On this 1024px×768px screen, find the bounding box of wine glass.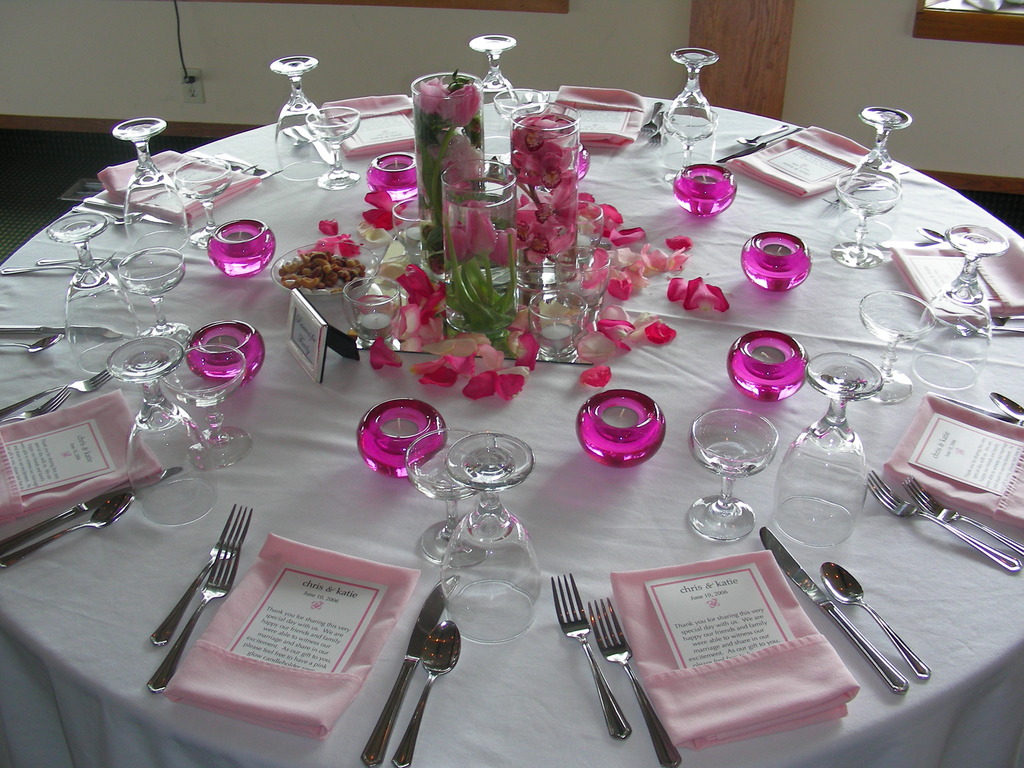
Bounding box: x1=176, y1=159, x2=234, y2=250.
